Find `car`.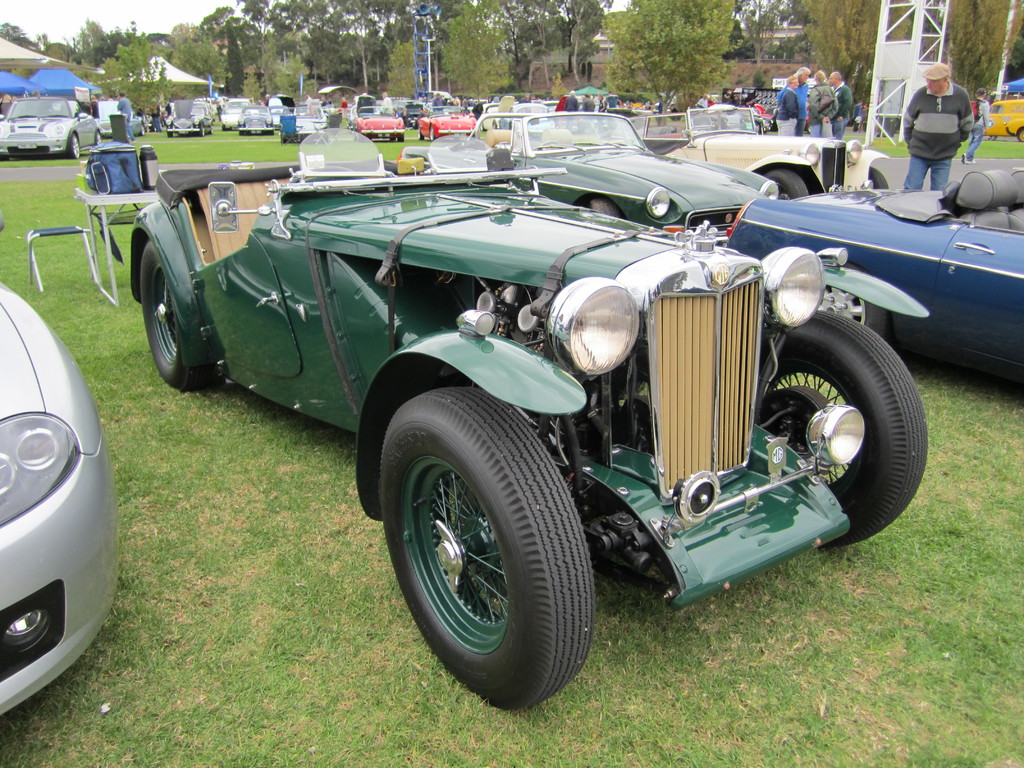
[604, 106, 890, 200].
